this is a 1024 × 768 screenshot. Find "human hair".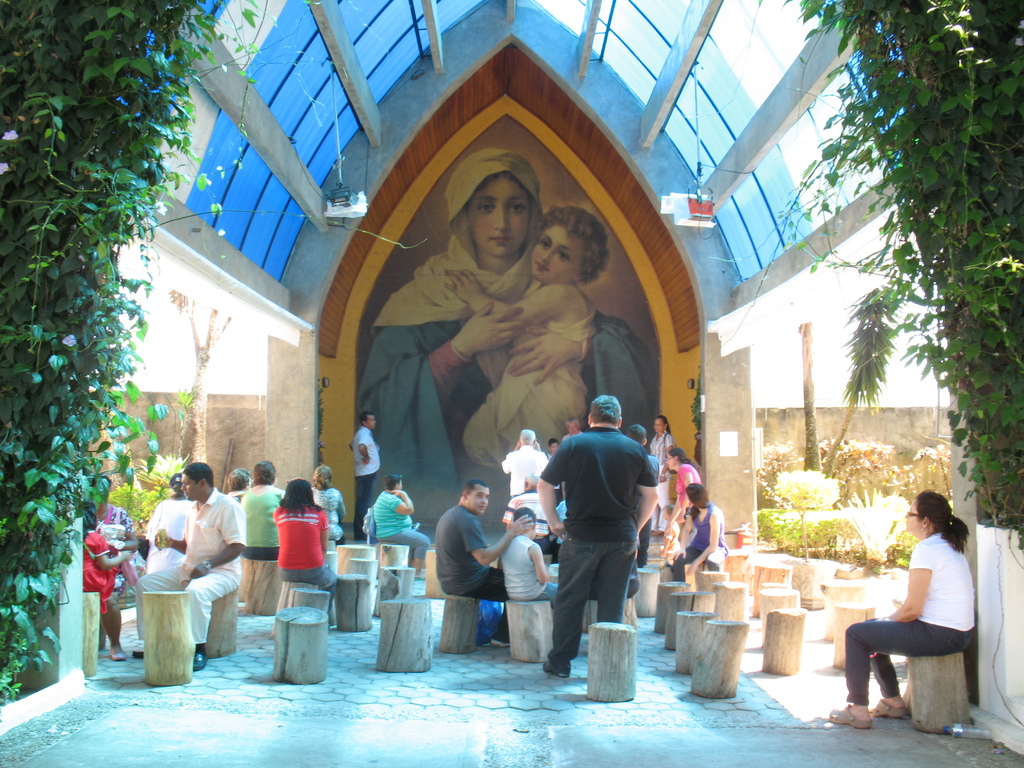
Bounding box: x1=630, y1=425, x2=647, y2=444.
